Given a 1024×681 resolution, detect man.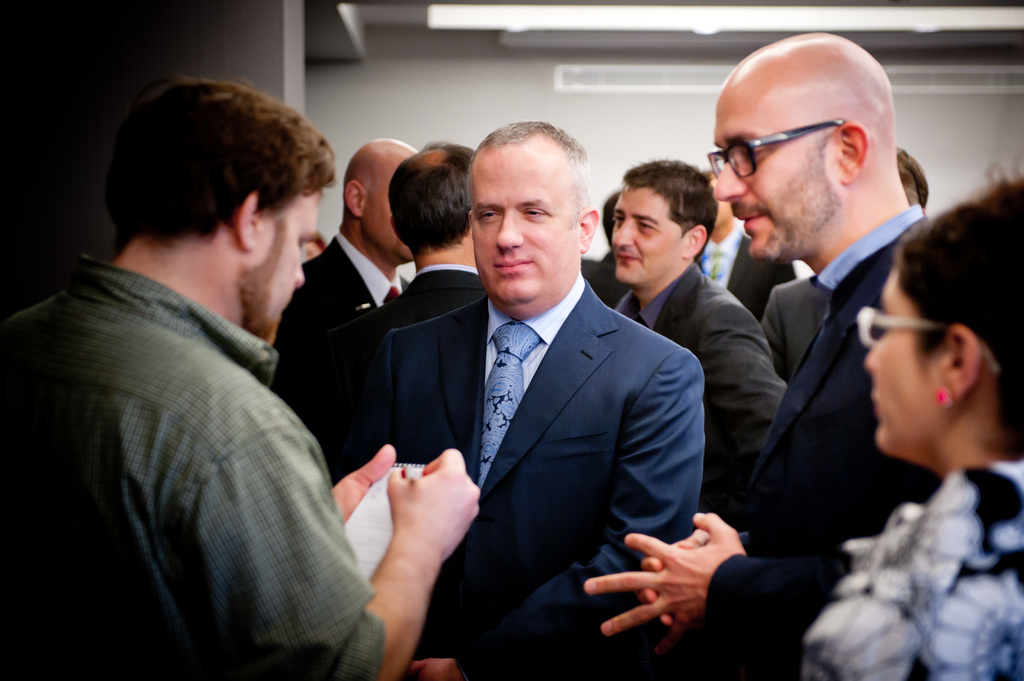
pyautogui.locateOnScreen(374, 125, 695, 669).
